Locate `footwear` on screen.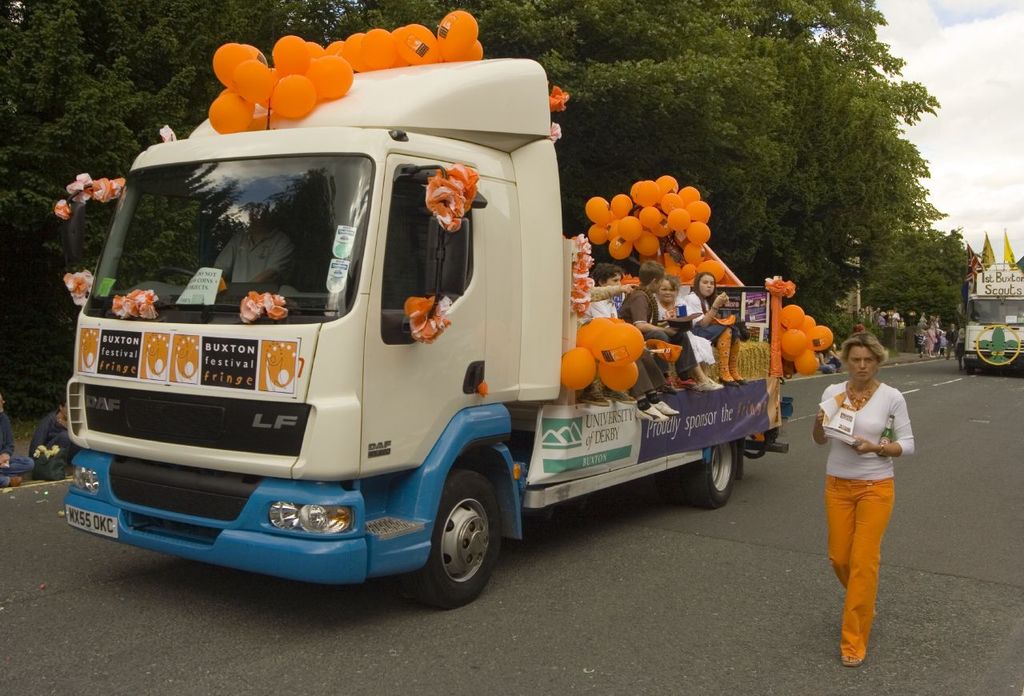
On screen at region(695, 379, 726, 391).
